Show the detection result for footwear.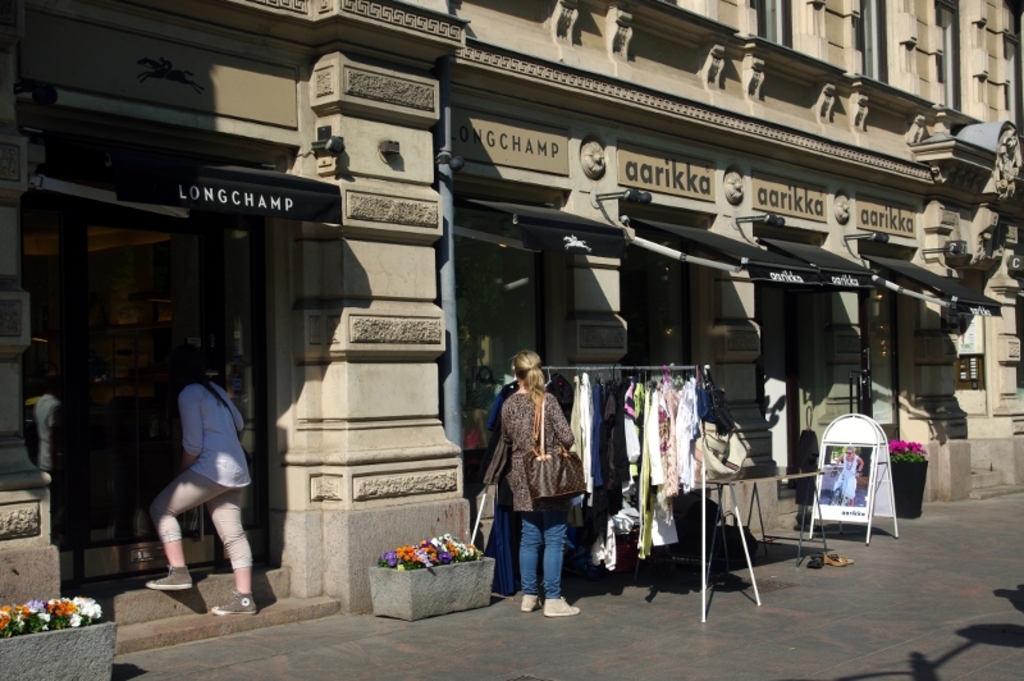
Rect(212, 589, 257, 617).
